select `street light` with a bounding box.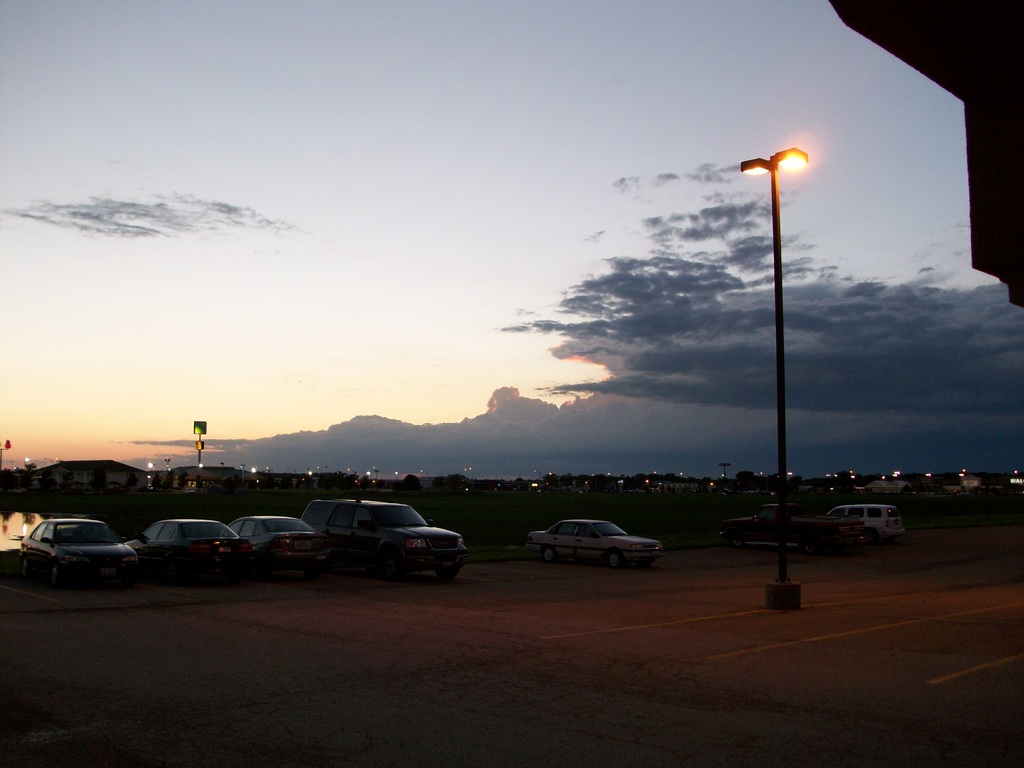
pyautogui.locateOnScreen(24, 454, 29, 471).
